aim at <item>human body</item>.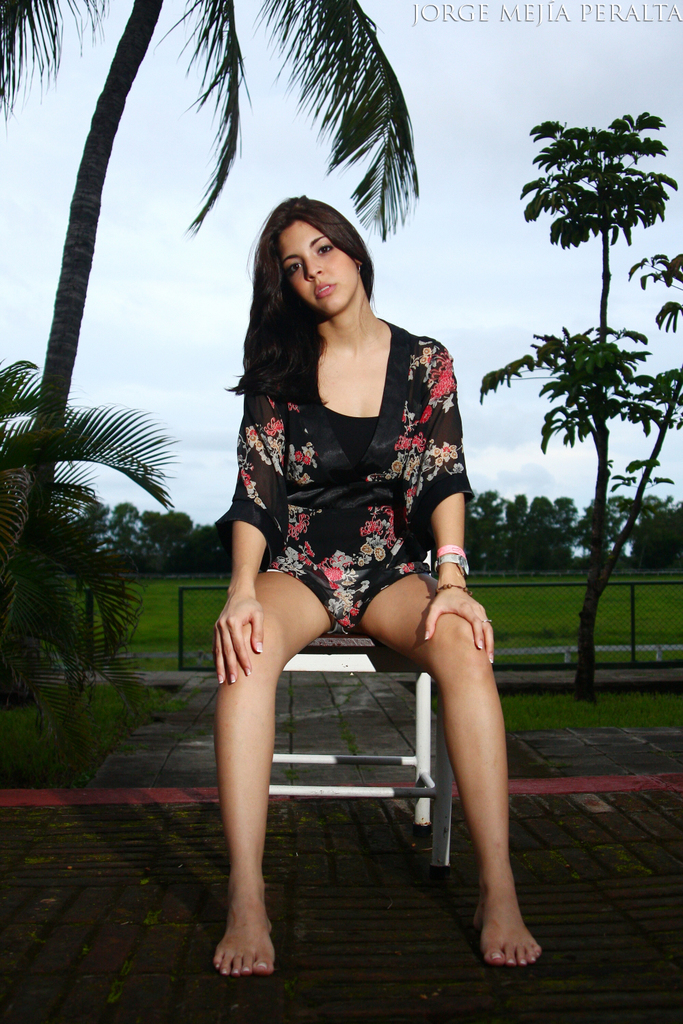
Aimed at rect(178, 139, 512, 950).
